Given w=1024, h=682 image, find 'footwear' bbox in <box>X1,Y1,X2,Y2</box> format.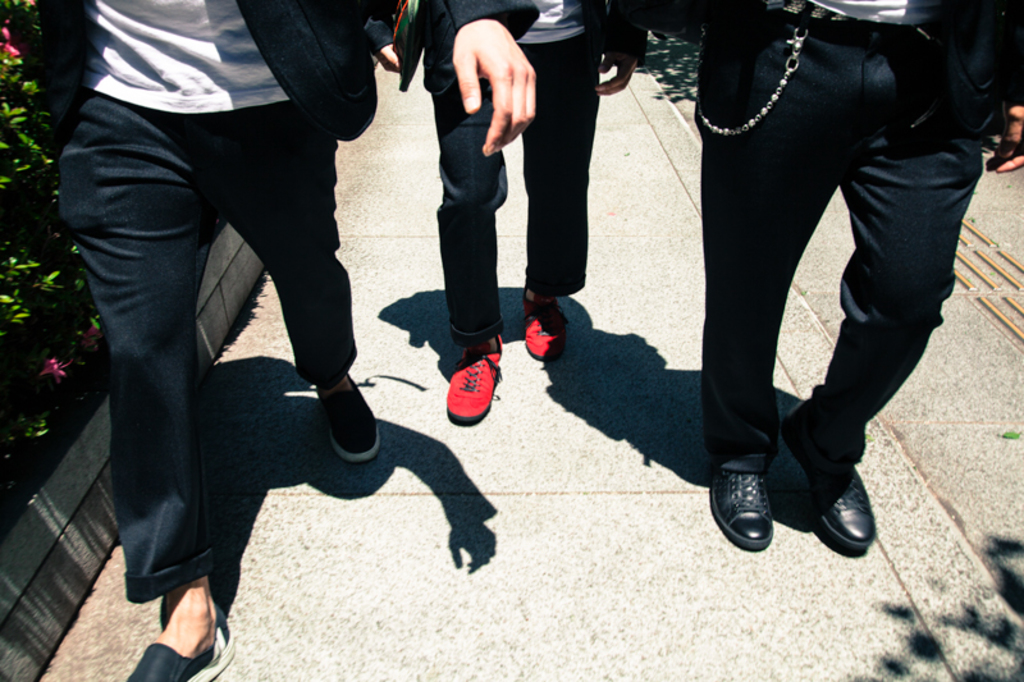
<box>709,464,774,550</box>.
